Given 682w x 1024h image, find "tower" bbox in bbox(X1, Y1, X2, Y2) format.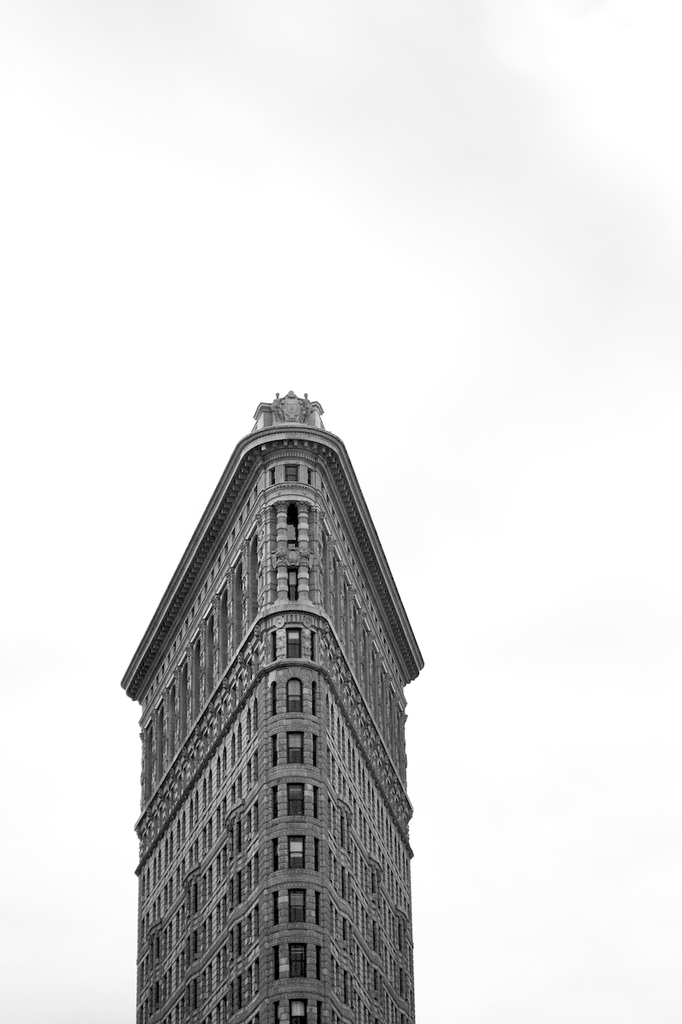
bbox(137, 349, 441, 1018).
